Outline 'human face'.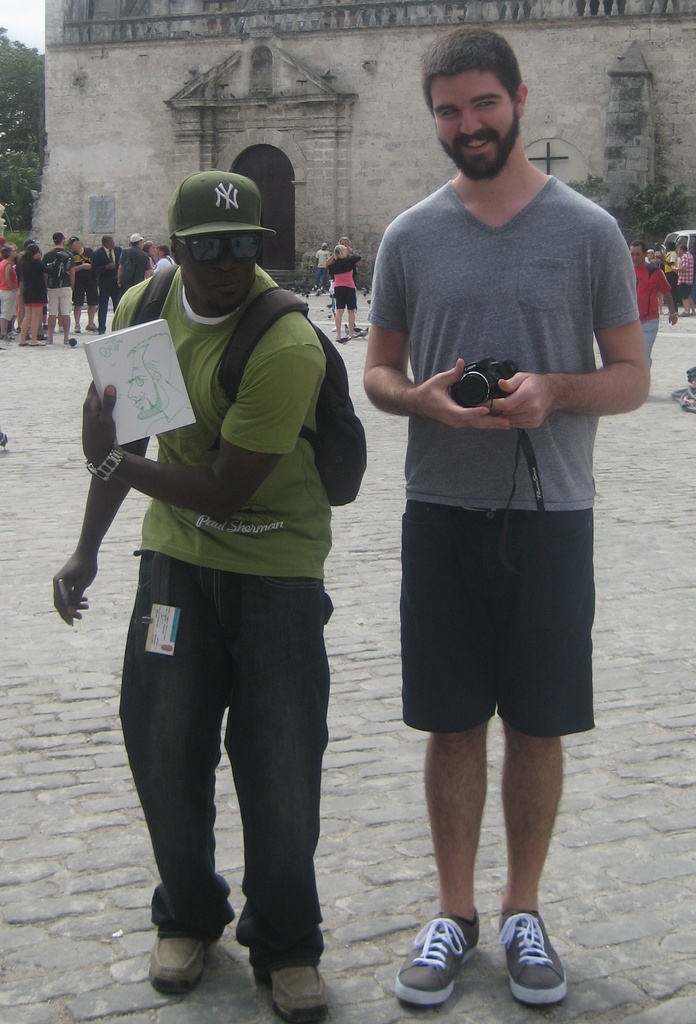
Outline: detection(428, 73, 519, 178).
